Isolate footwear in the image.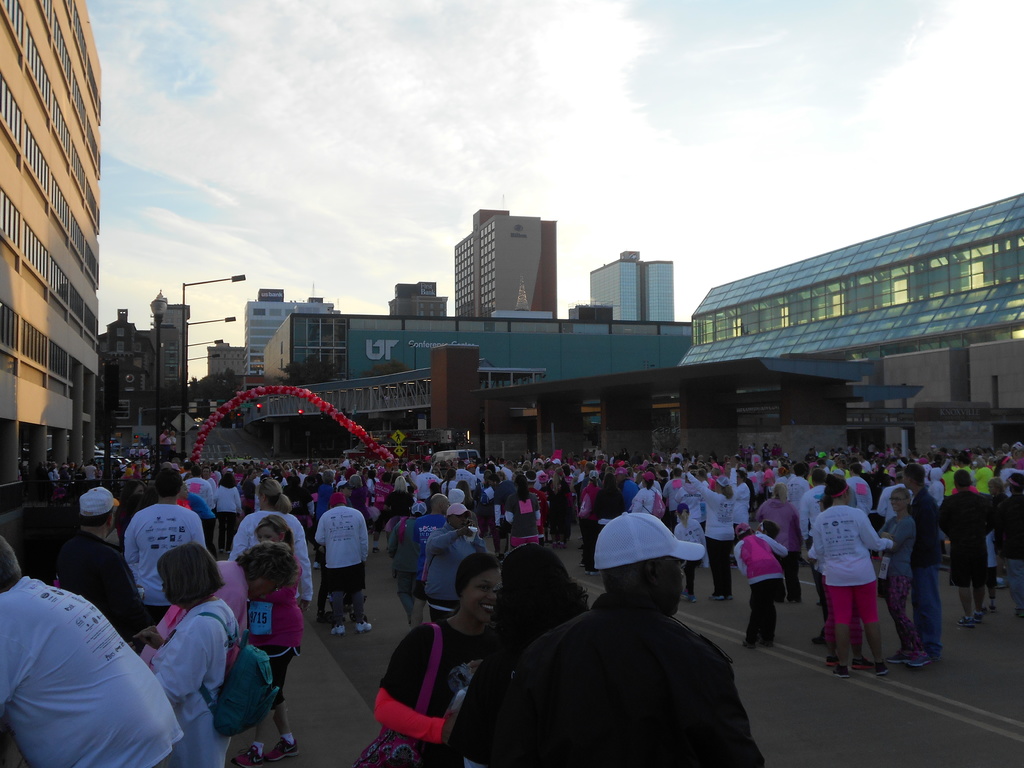
Isolated region: Rect(309, 559, 321, 572).
